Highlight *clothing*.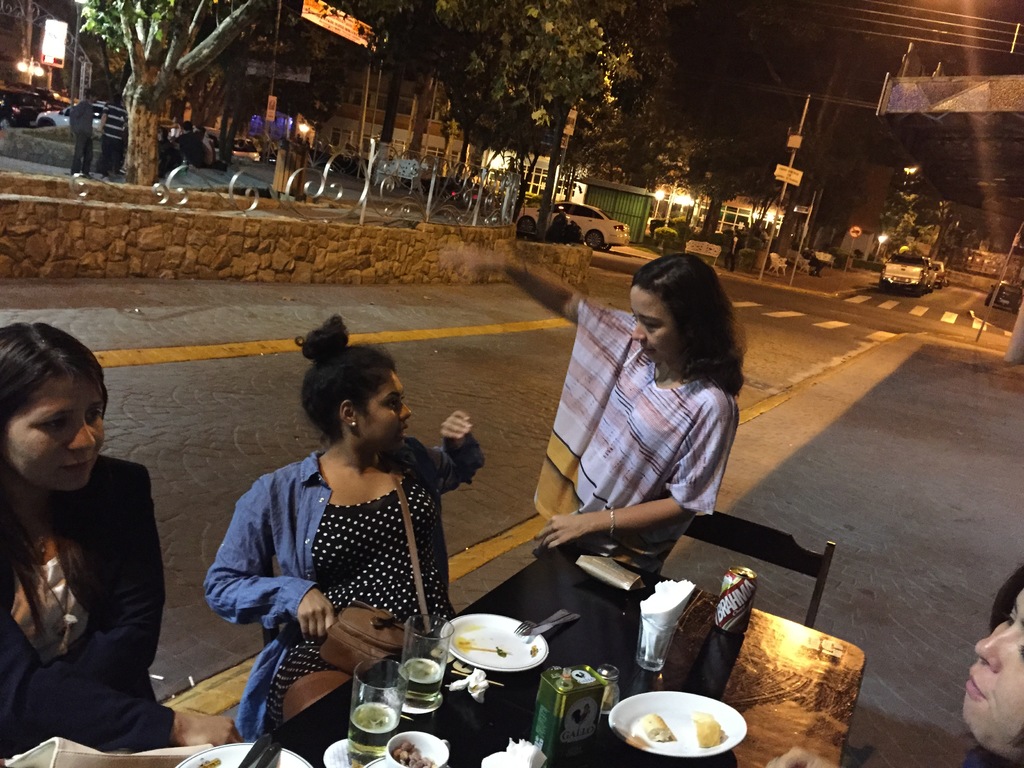
Highlighted region: crop(545, 313, 753, 538).
